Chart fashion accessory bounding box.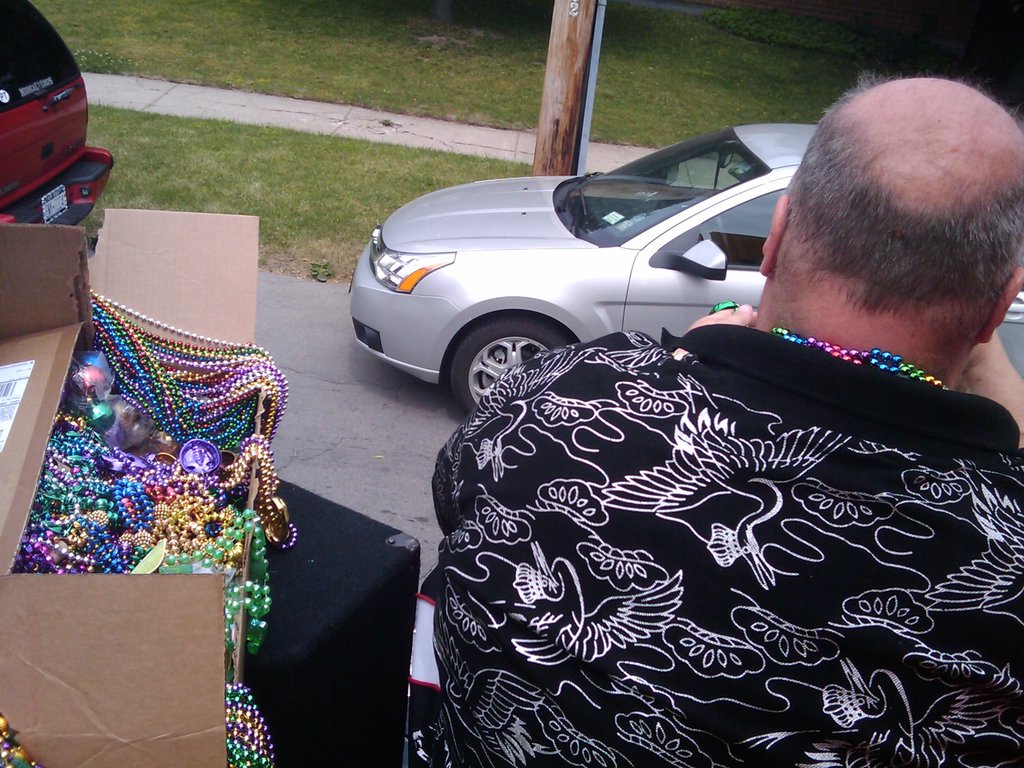
Charted: 710, 297, 738, 314.
